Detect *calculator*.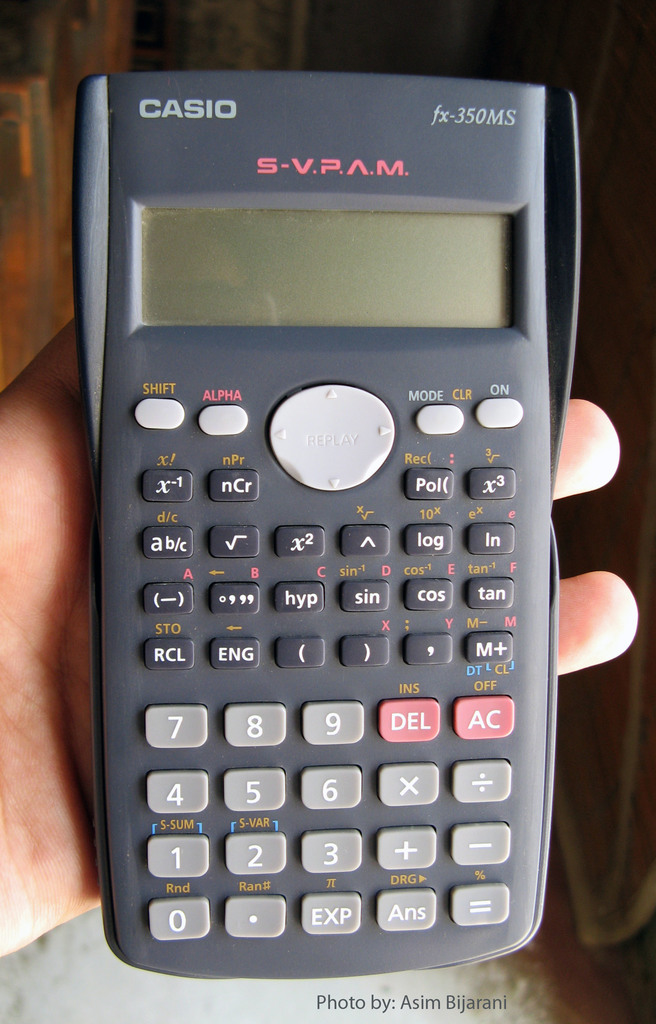
Detected at [65,69,577,984].
